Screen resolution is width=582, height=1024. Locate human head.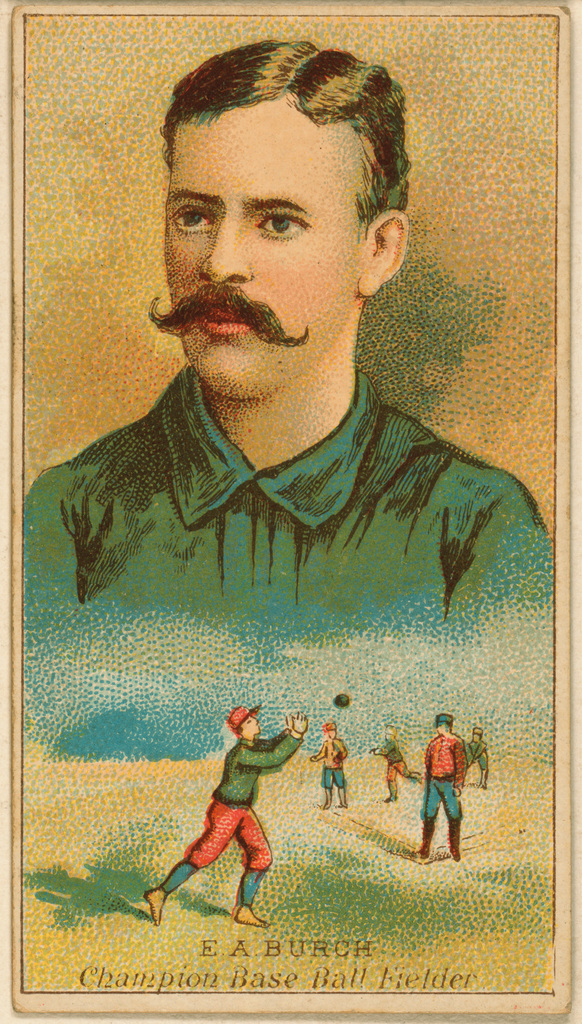
{"left": 227, "top": 706, "right": 257, "bottom": 741}.
